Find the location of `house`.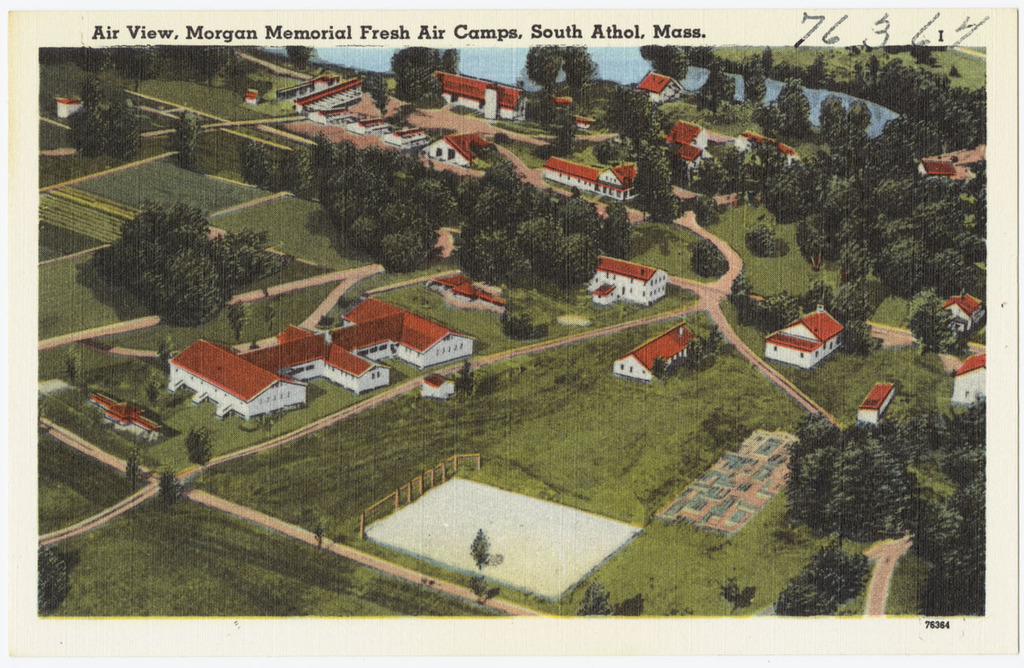
Location: left=55, top=95, right=81, bottom=119.
